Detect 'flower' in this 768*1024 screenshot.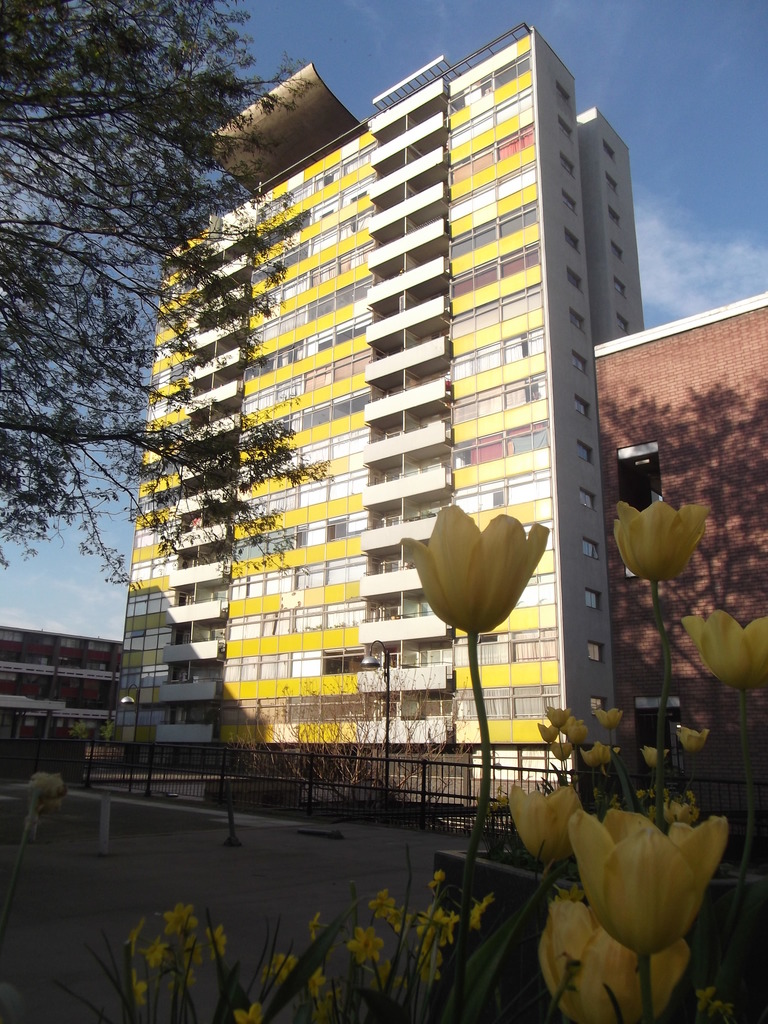
Detection: region(227, 1004, 268, 1023).
